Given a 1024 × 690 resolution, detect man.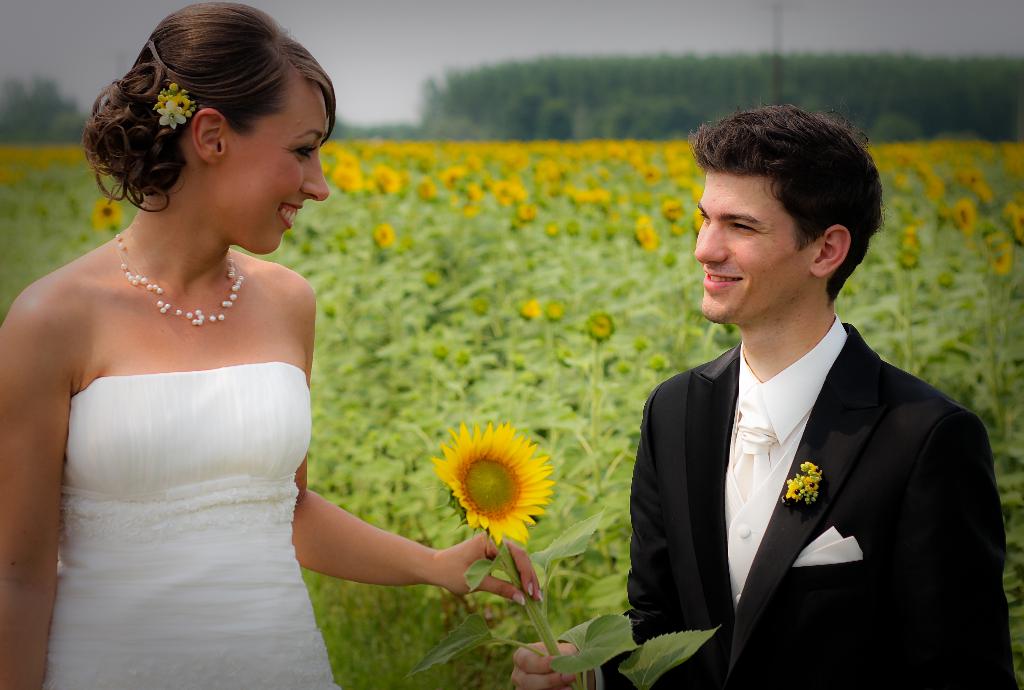
bbox=(447, 83, 934, 676).
